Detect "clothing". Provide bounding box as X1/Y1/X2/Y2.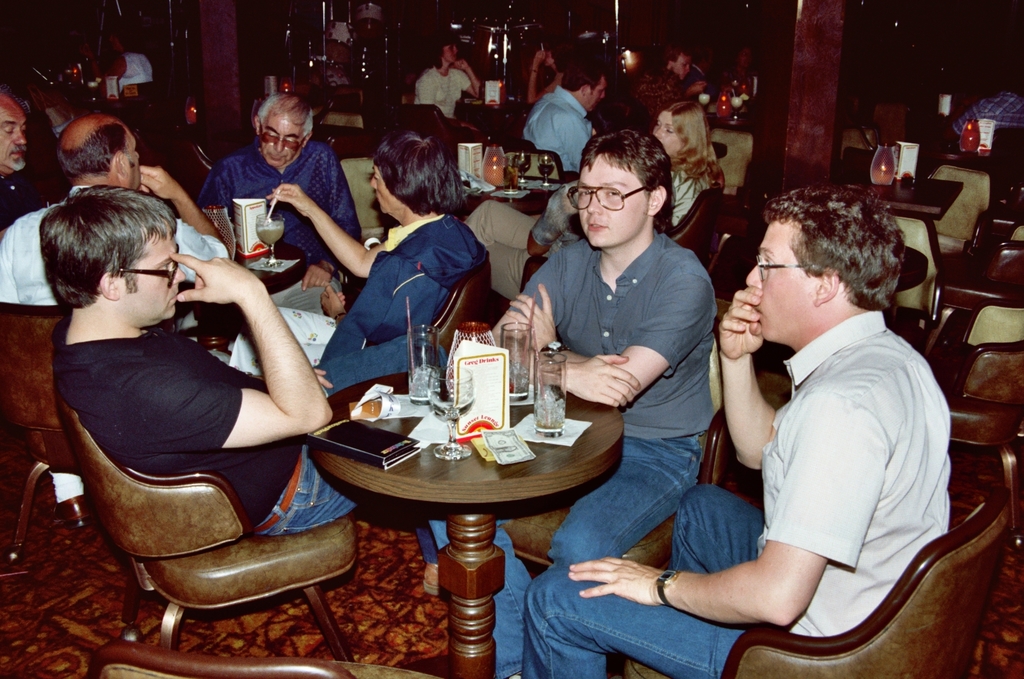
669/162/700/236.
